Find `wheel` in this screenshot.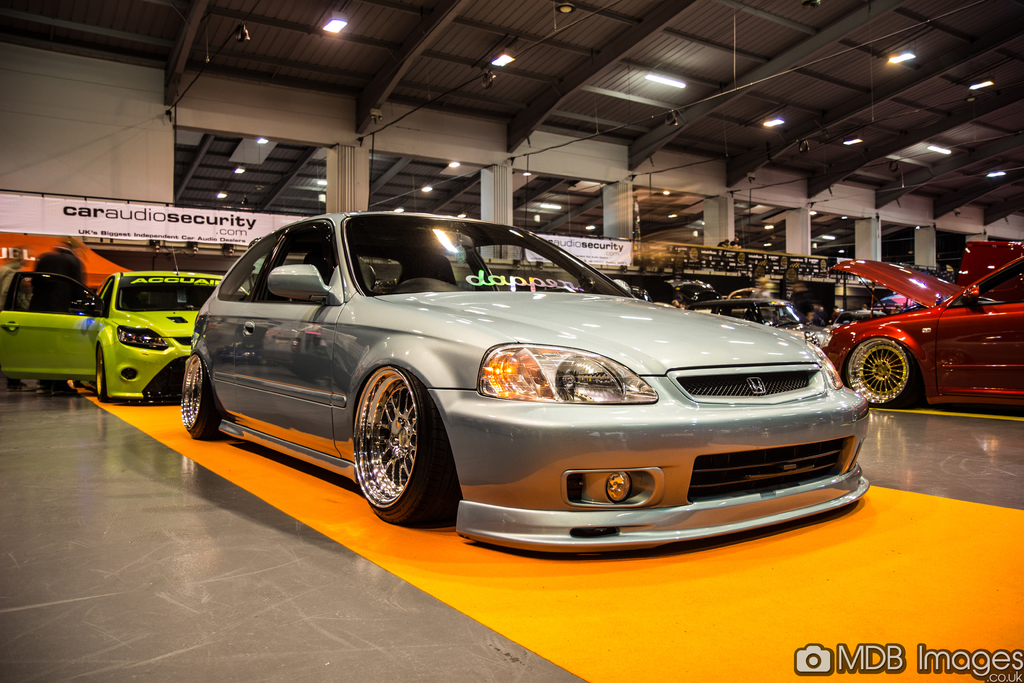
The bounding box for `wheel` is 339 372 461 532.
